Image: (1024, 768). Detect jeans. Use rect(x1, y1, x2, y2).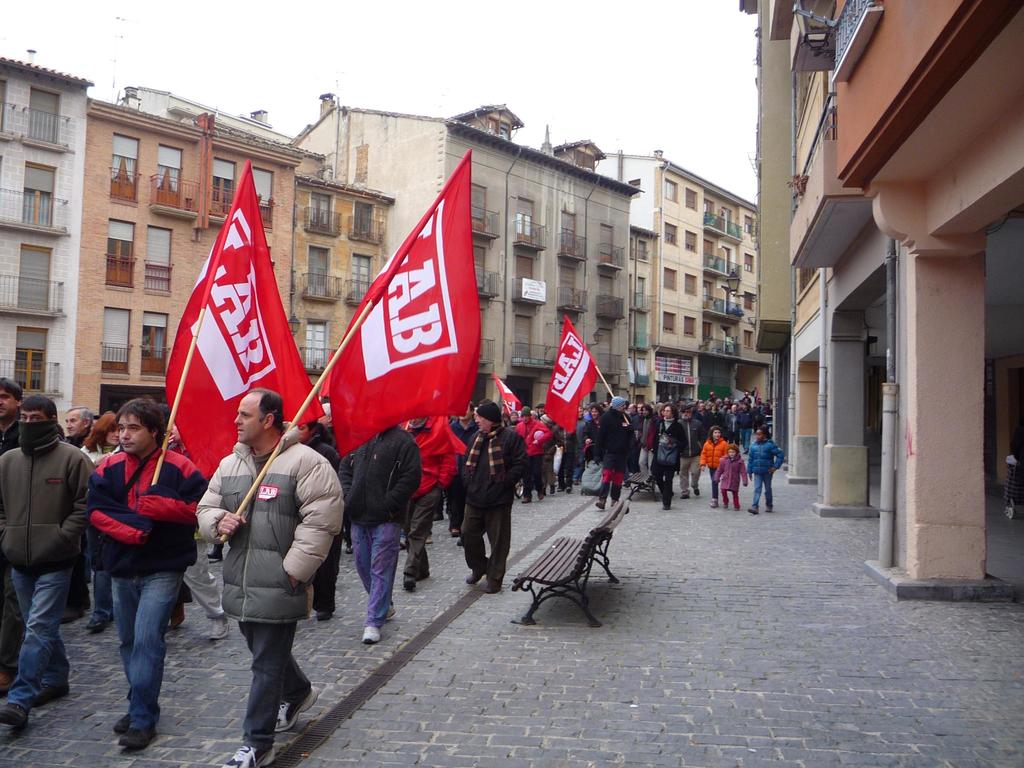
rect(515, 454, 547, 497).
